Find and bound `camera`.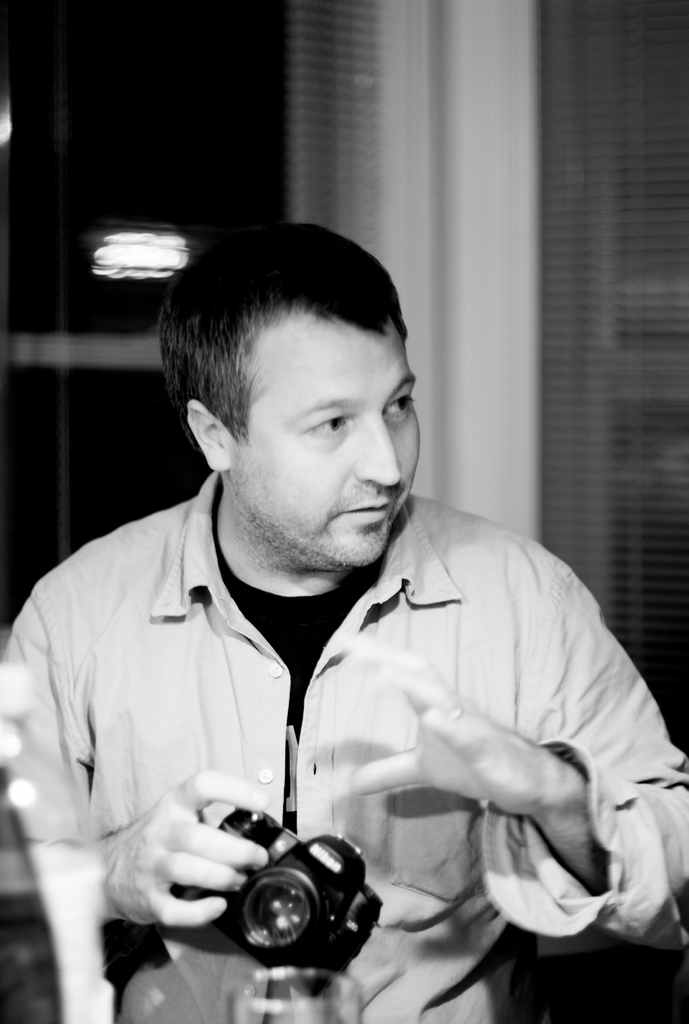
Bound: [188, 803, 371, 972].
